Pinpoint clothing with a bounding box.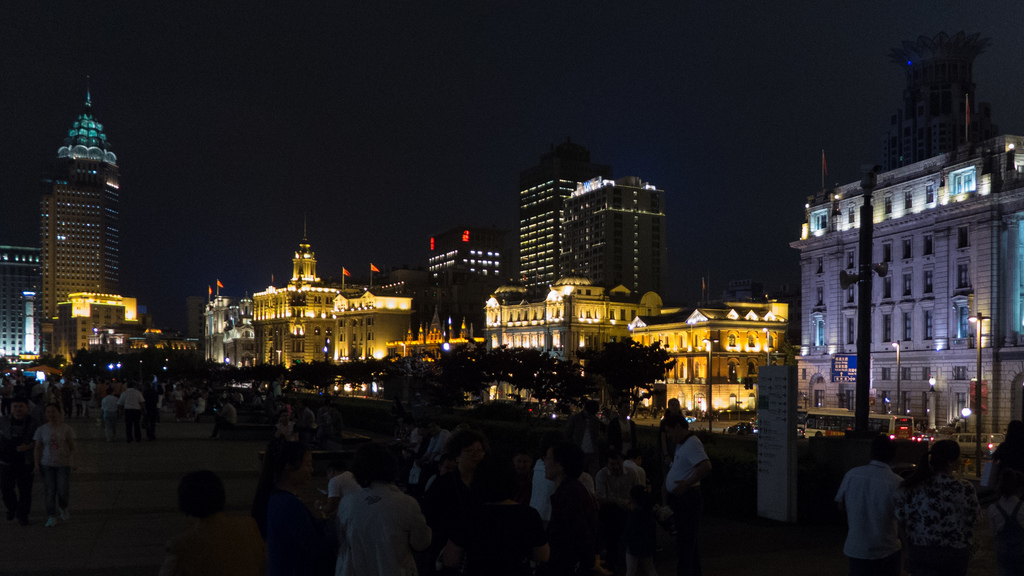
box(35, 424, 76, 460).
